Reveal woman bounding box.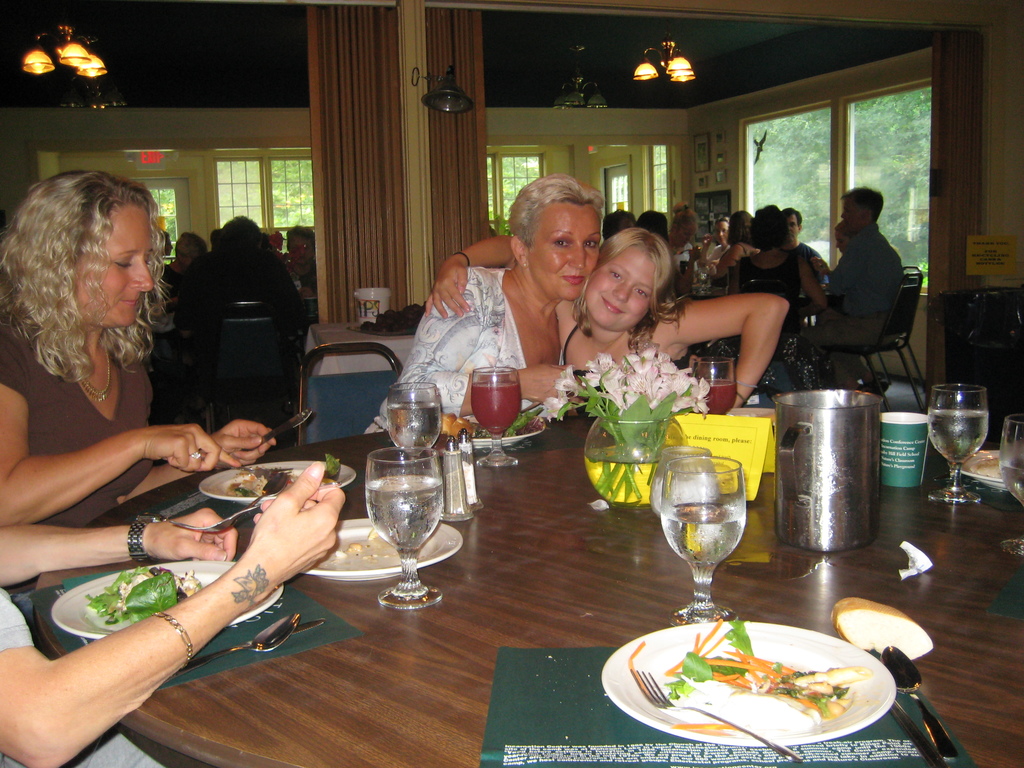
Revealed: [x1=734, y1=205, x2=833, y2=390].
